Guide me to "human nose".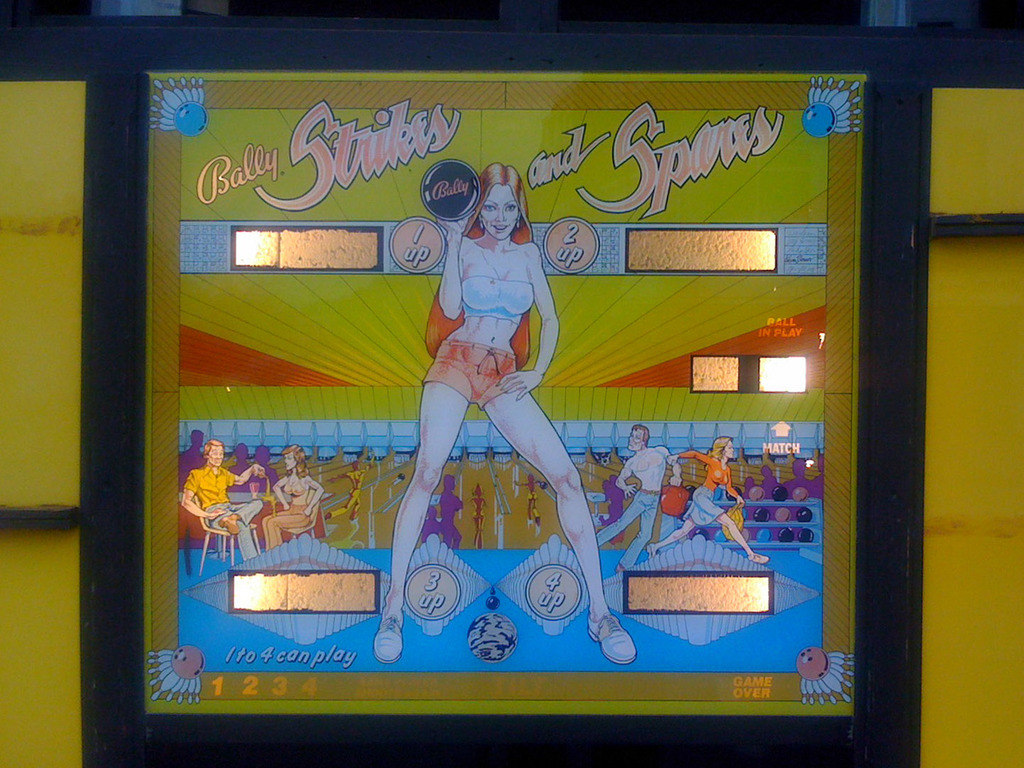
Guidance: 629:437:637:442.
